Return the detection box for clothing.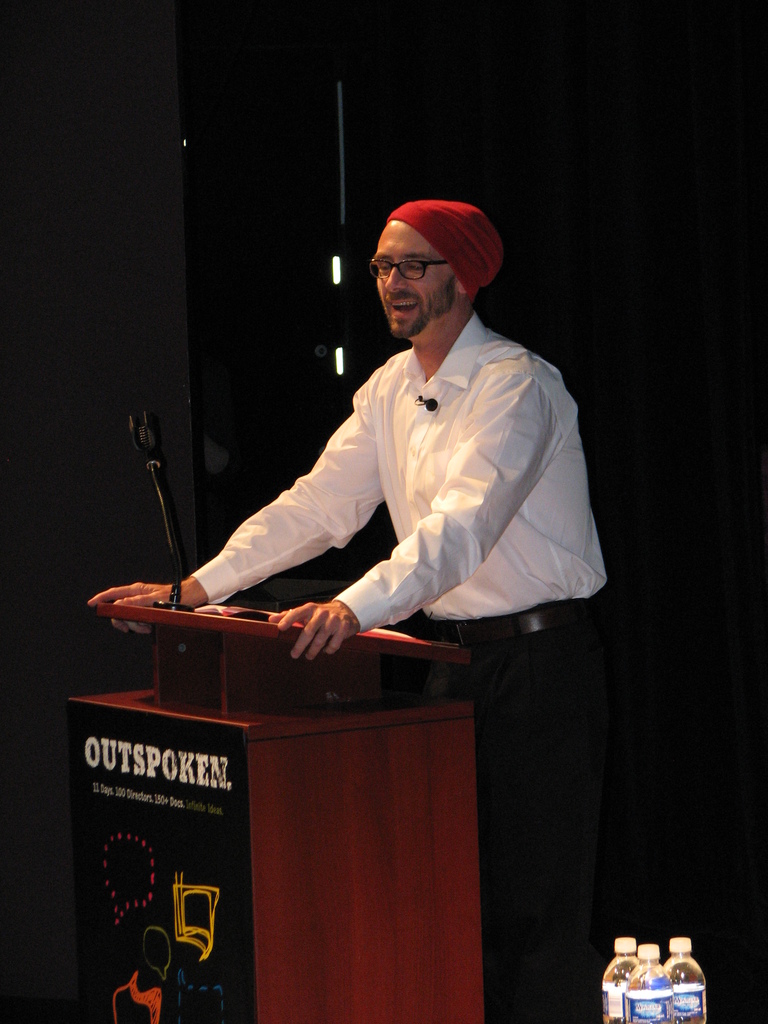
<region>177, 356, 611, 761</region>.
